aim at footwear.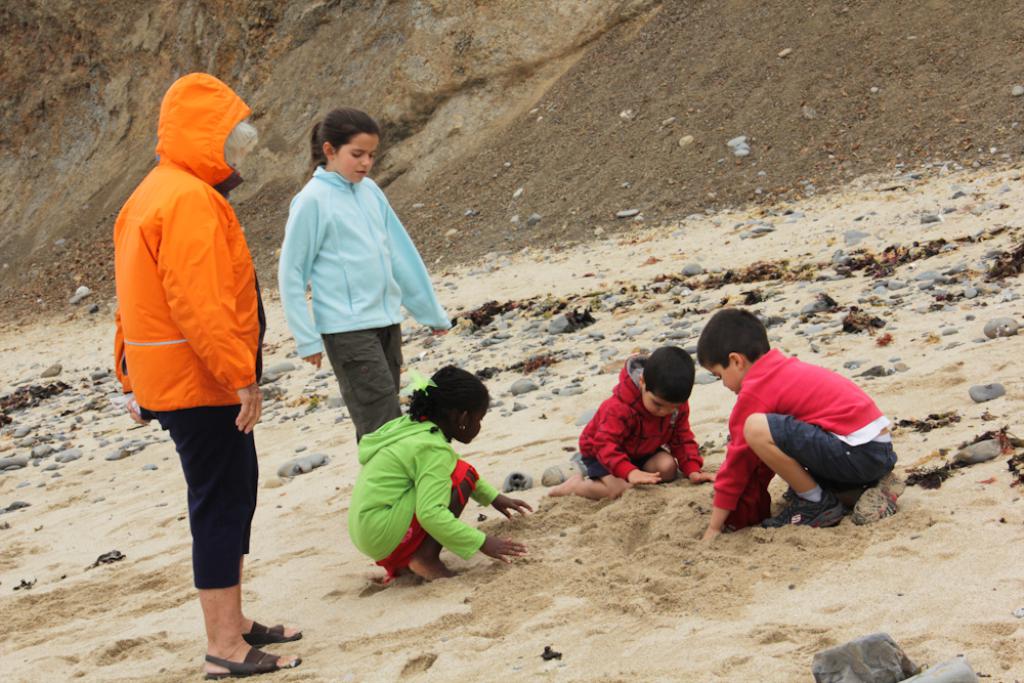
Aimed at (x1=240, y1=618, x2=305, y2=648).
